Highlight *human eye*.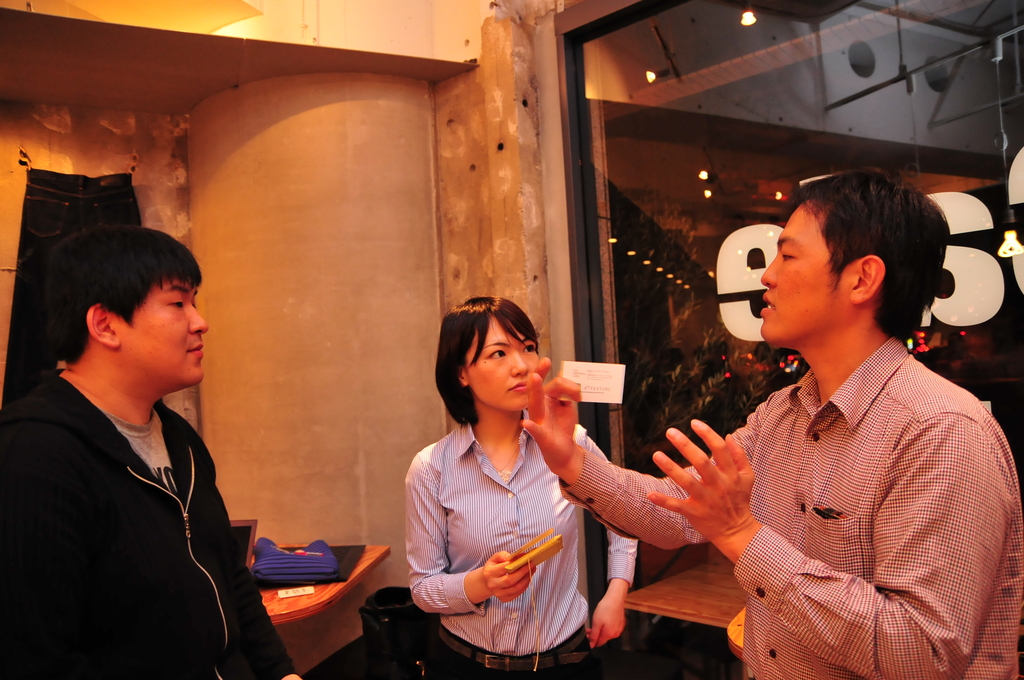
Highlighted region: {"left": 519, "top": 343, "right": 538, "bottom": 355}.
